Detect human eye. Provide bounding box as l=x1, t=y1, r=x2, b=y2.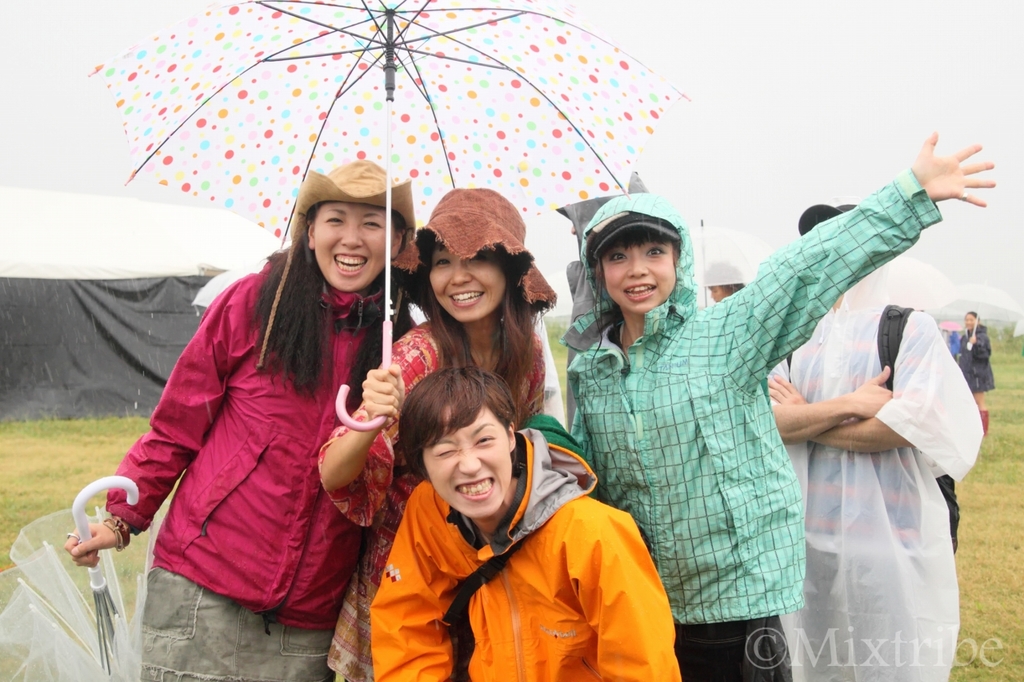
l=360, t=217, r=382, b=229.
